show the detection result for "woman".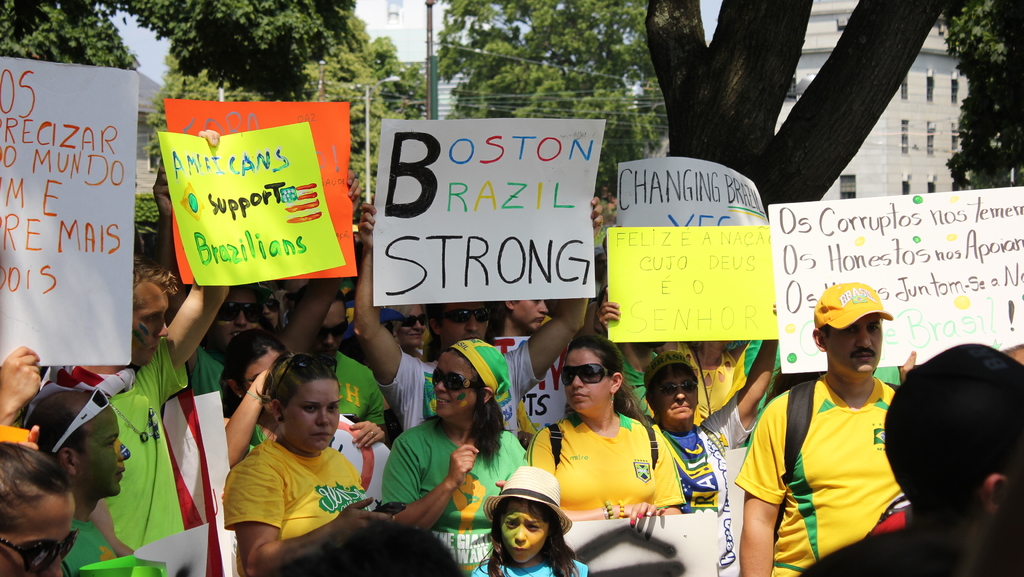
(264,292,285,331).
